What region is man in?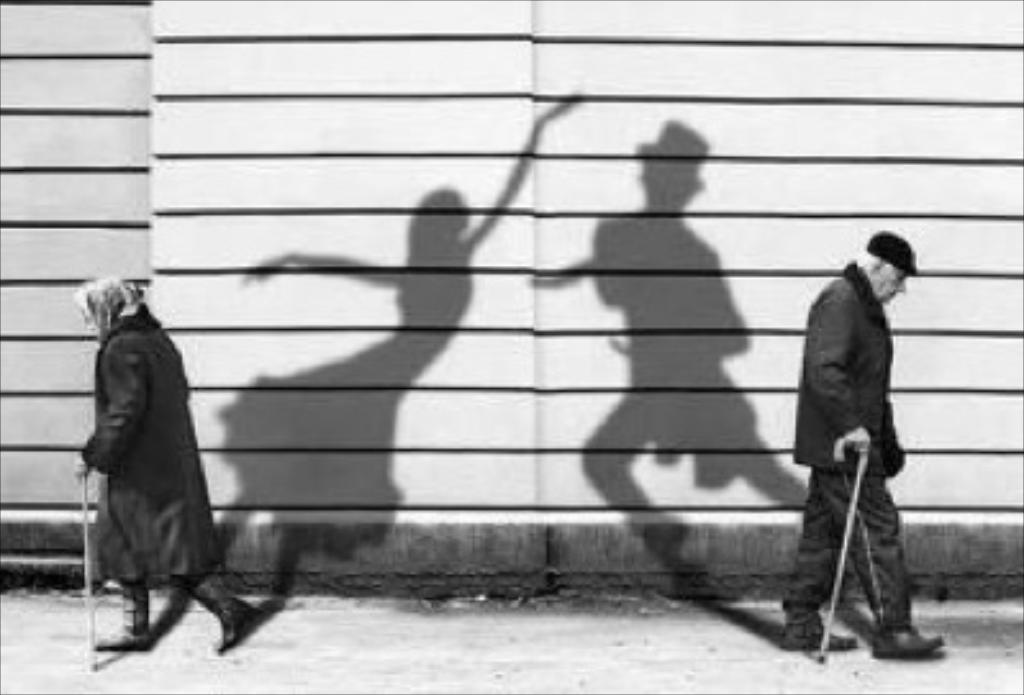
l=780, t=226, r=926, b=694.
